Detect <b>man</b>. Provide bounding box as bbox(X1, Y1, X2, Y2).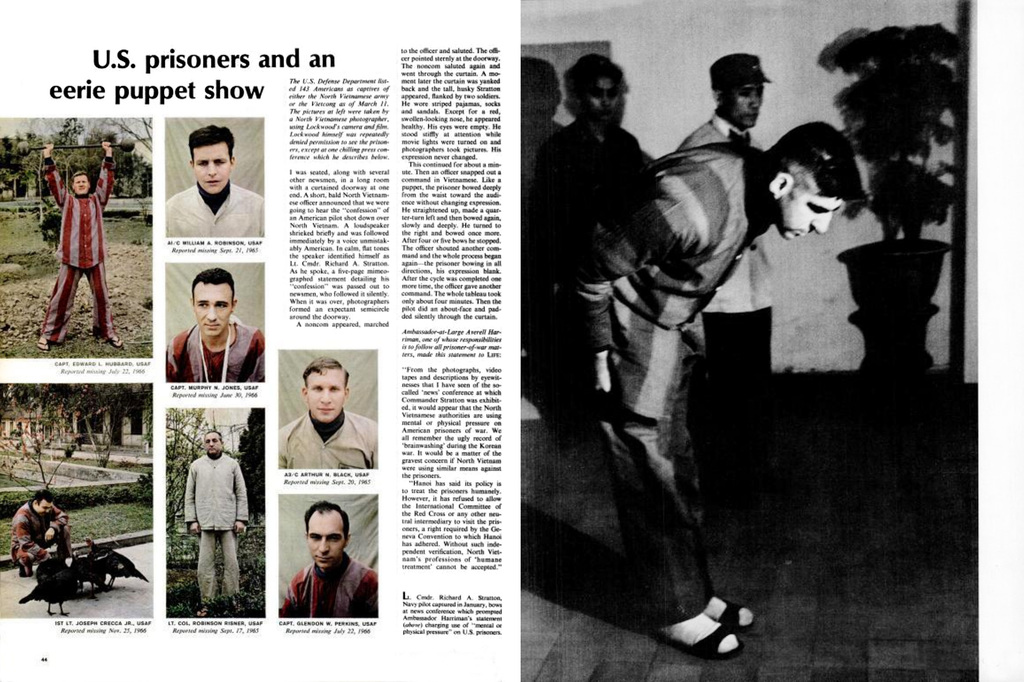
bbox(276, 359, 381, 469).
